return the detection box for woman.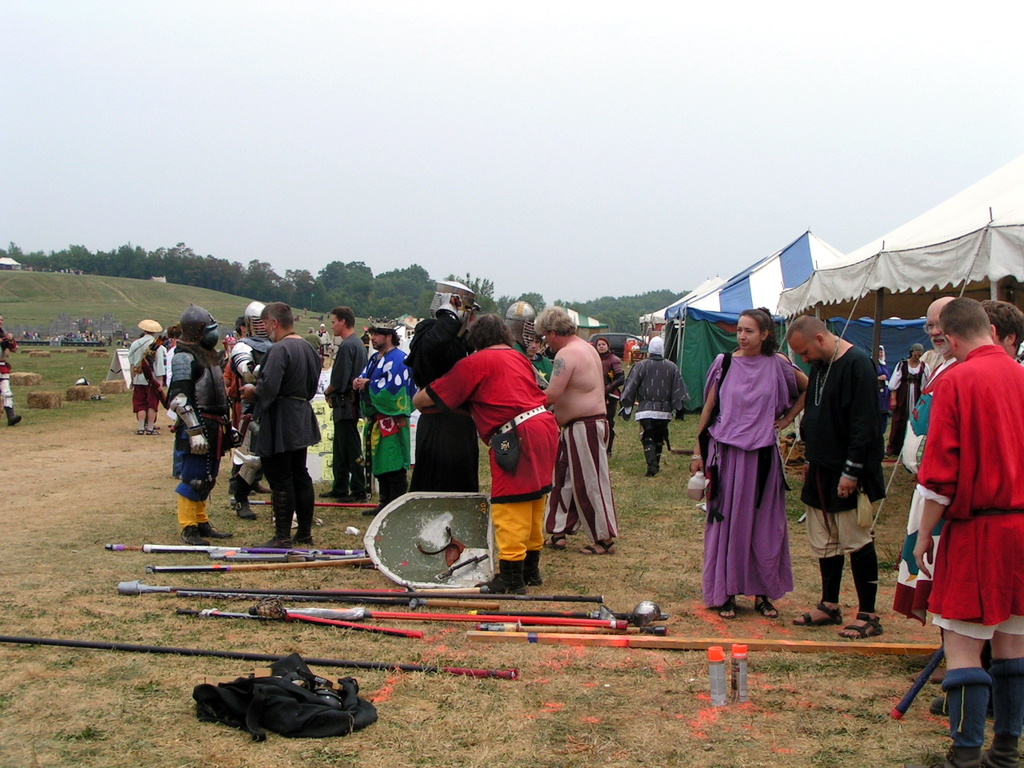
rect(710, 310, 810, 622).
